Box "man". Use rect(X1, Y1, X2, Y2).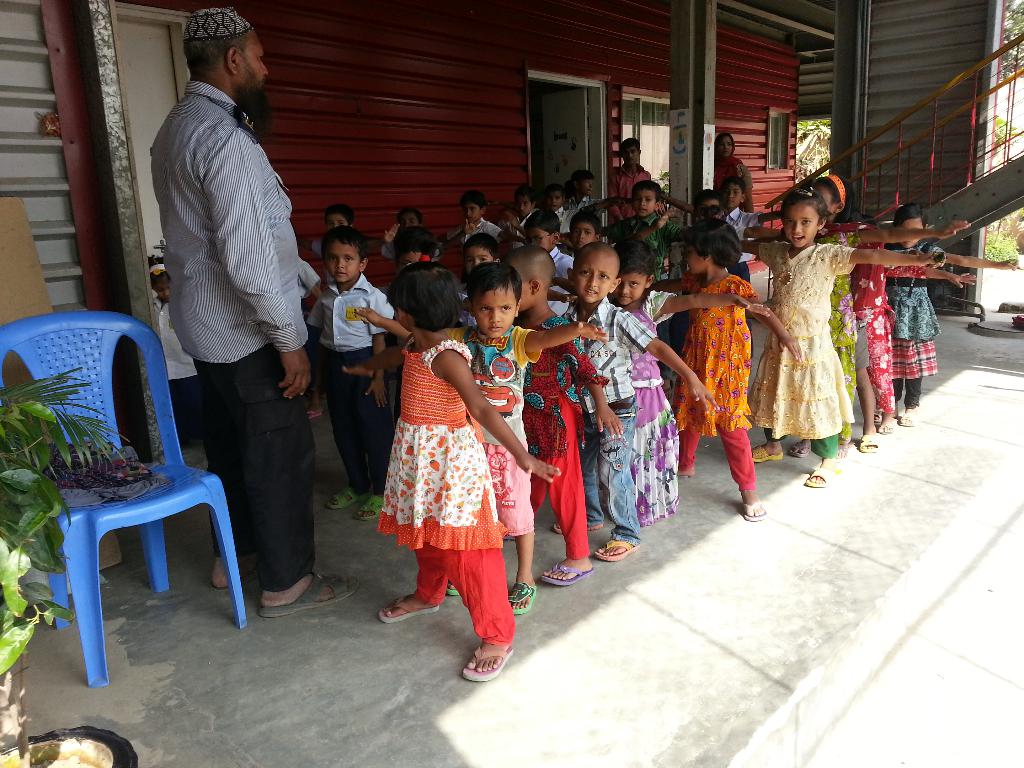
rect(142, 40, 326, 614).
